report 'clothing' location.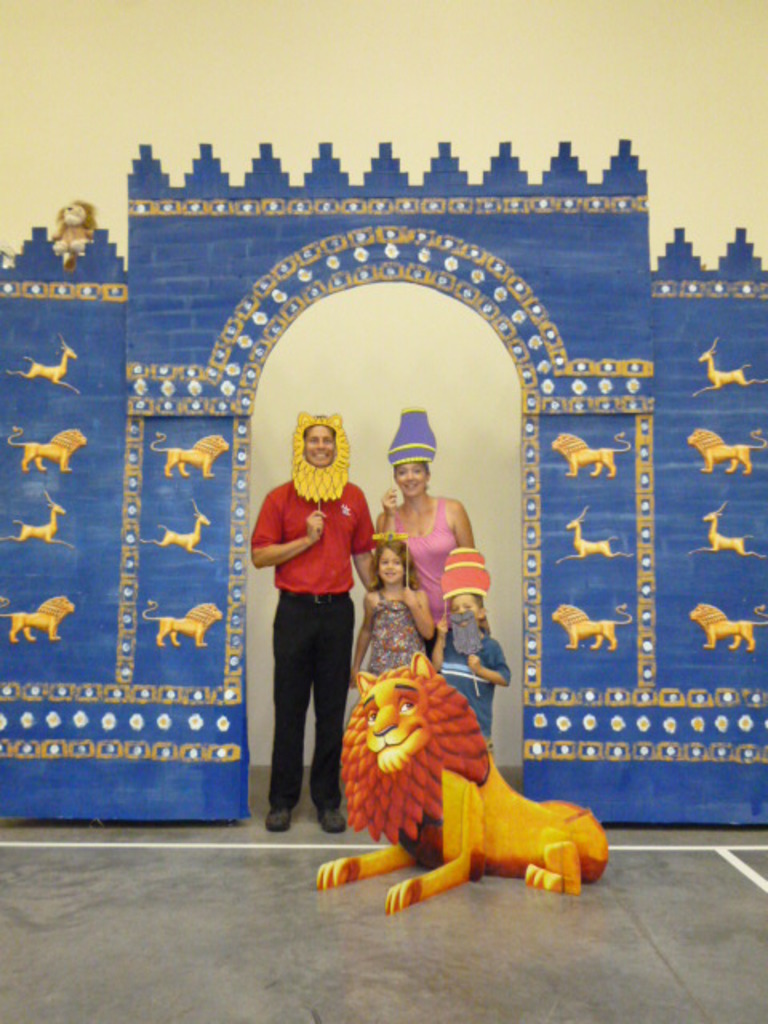
Report: <box>394,490,464,661</box>.
